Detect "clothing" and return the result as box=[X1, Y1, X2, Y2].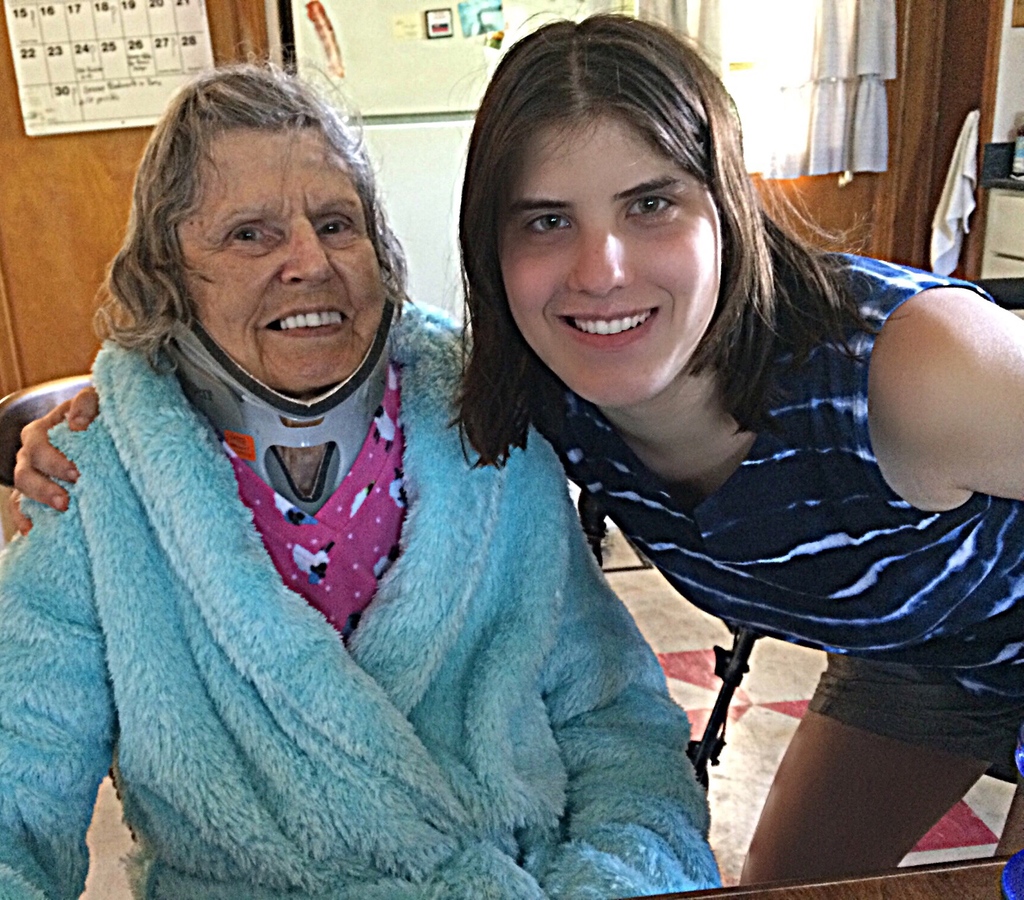
box=[30, 254, 631, 893].
